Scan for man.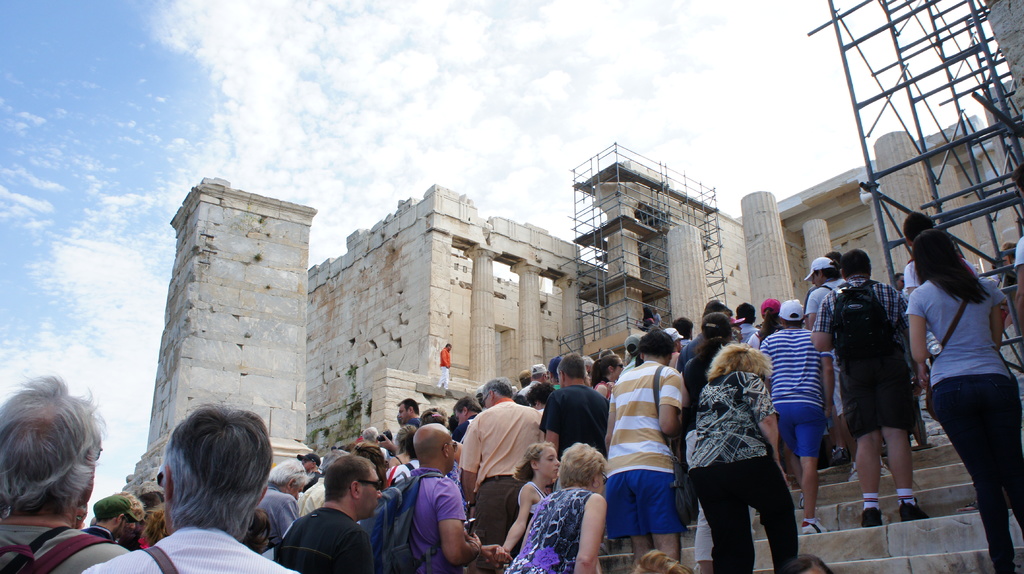
Scan result: l=652, t=307, r=662, b=326.
